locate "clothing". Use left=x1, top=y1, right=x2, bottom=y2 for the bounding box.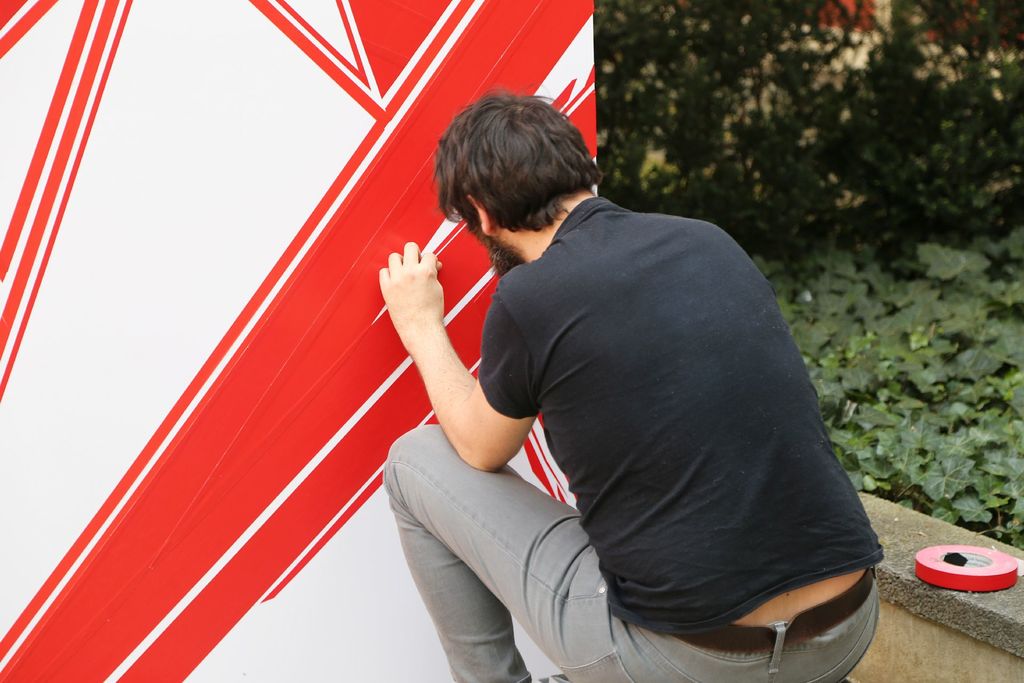
left=419, top=167, right=859, bottom=649.
